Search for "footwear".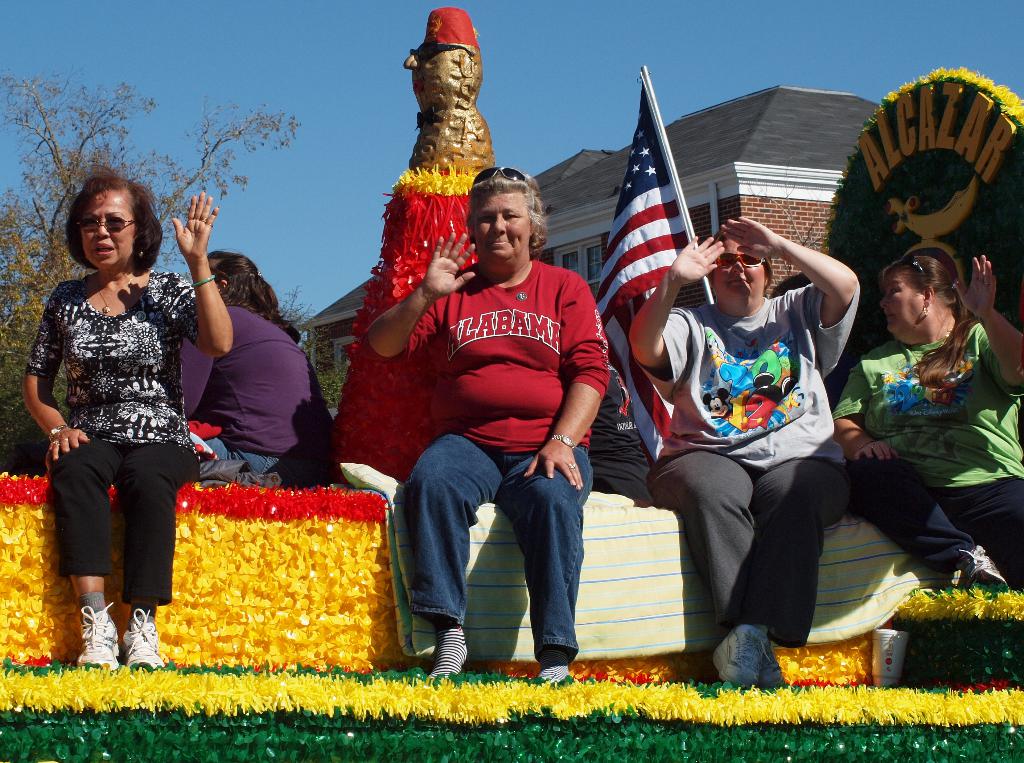
Found at bbox(760, 648, 789, 689).
